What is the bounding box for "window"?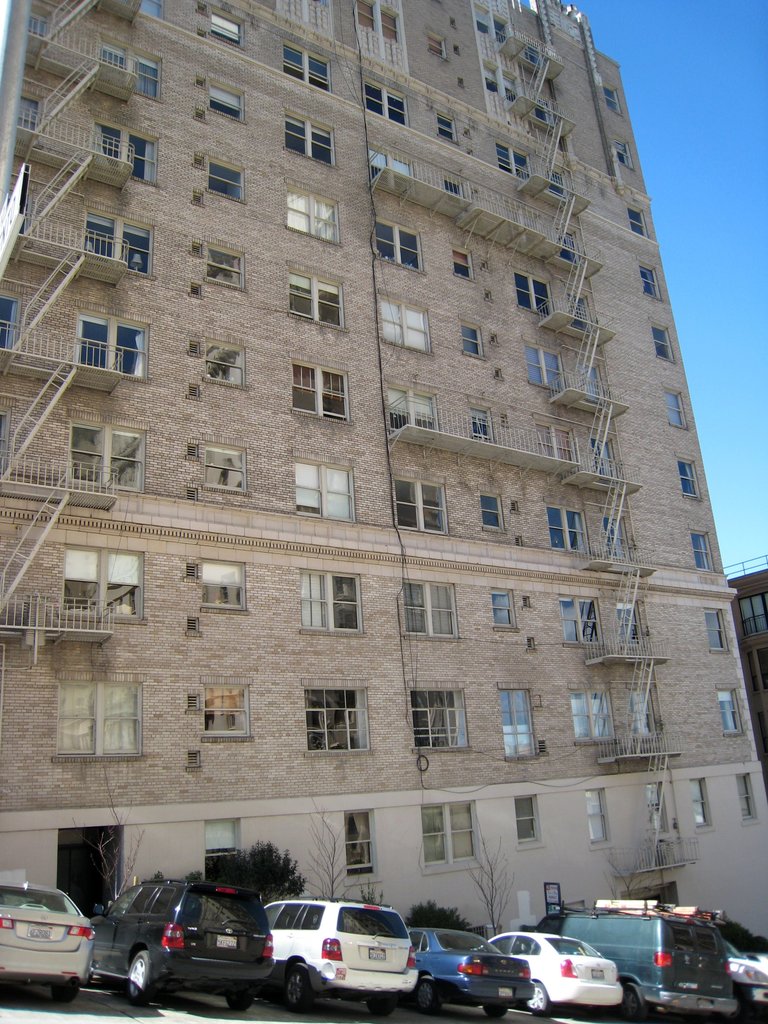
bbox(492, 586, 520, 631).
